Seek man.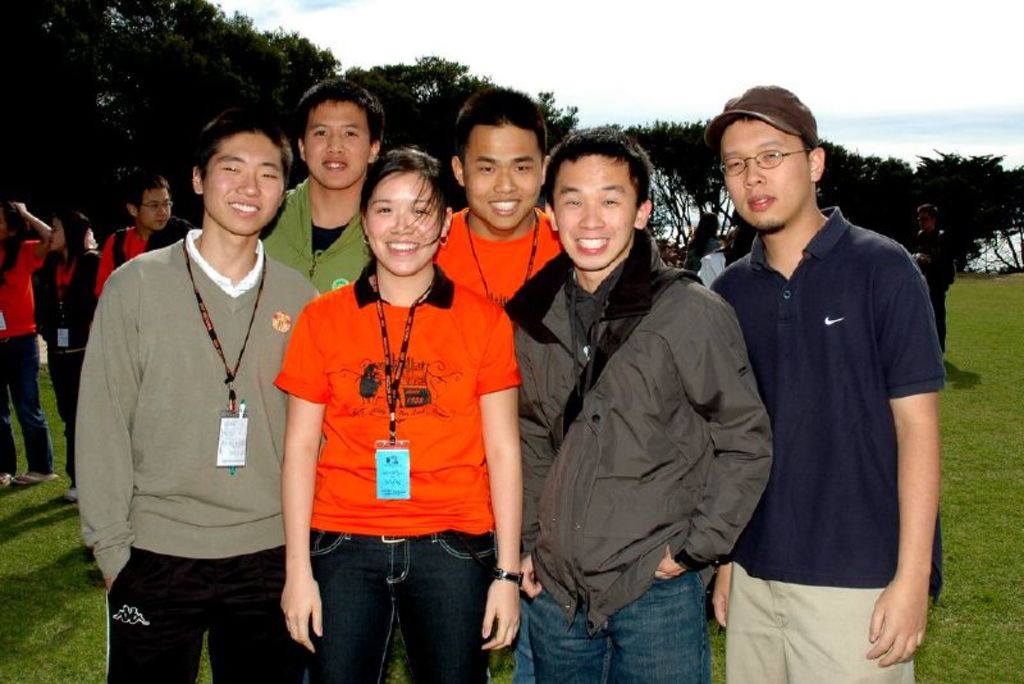
left=77, top=108, right=321, bottom=683.
